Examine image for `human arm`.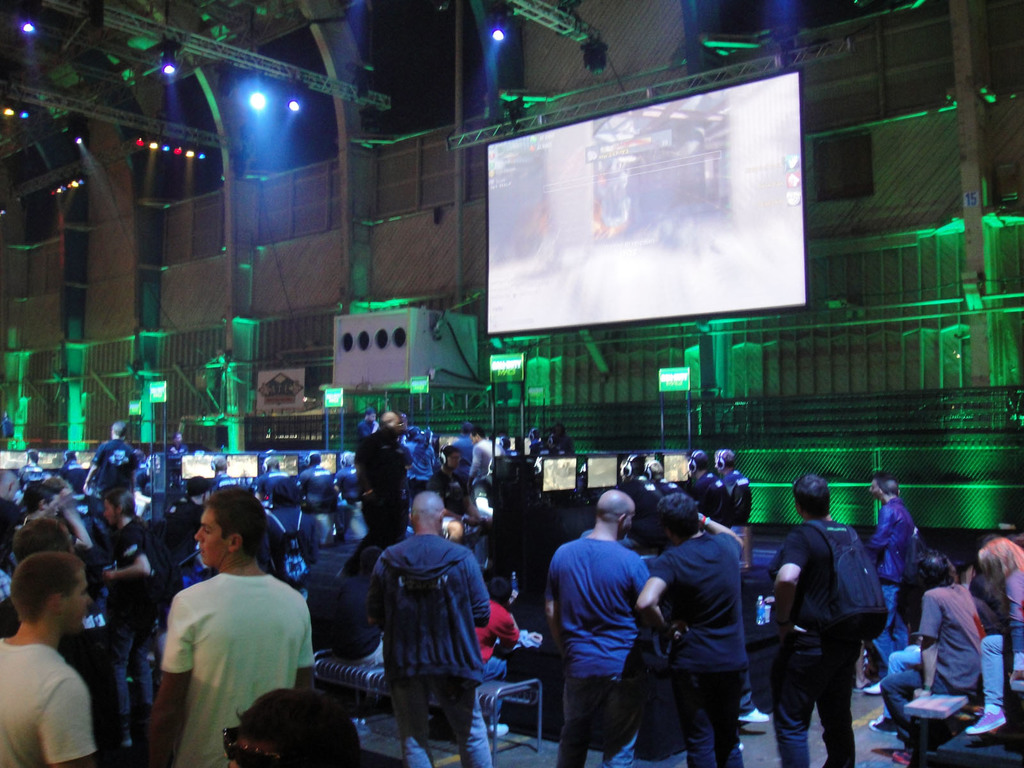
Examination result: (771, 532, 806, 644).
